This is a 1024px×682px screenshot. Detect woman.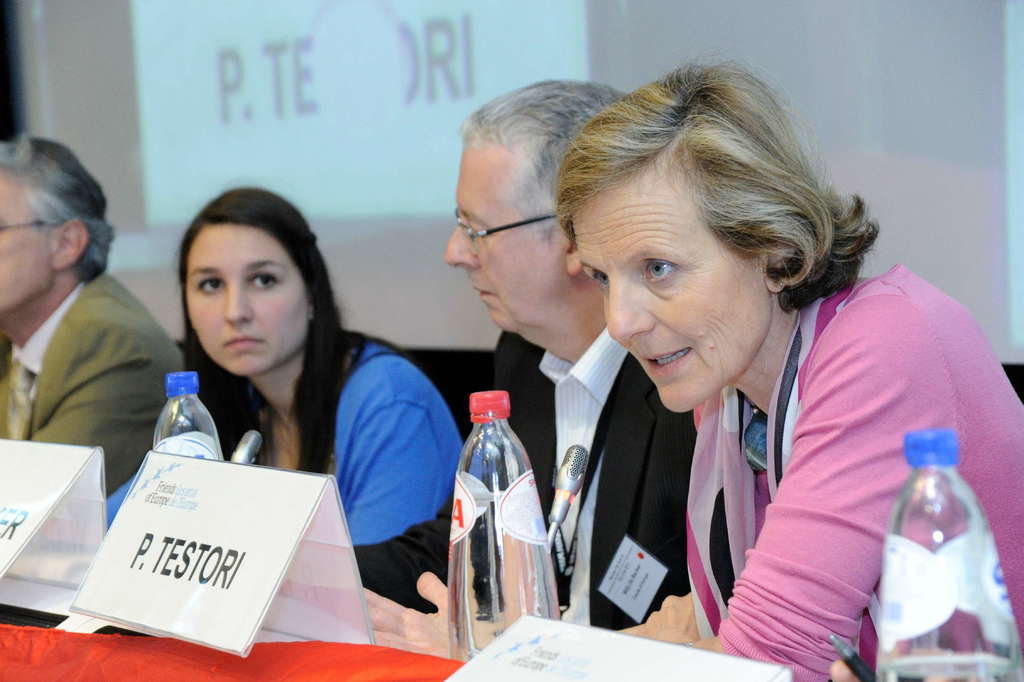
bbox(95, 181, 476, 617).
